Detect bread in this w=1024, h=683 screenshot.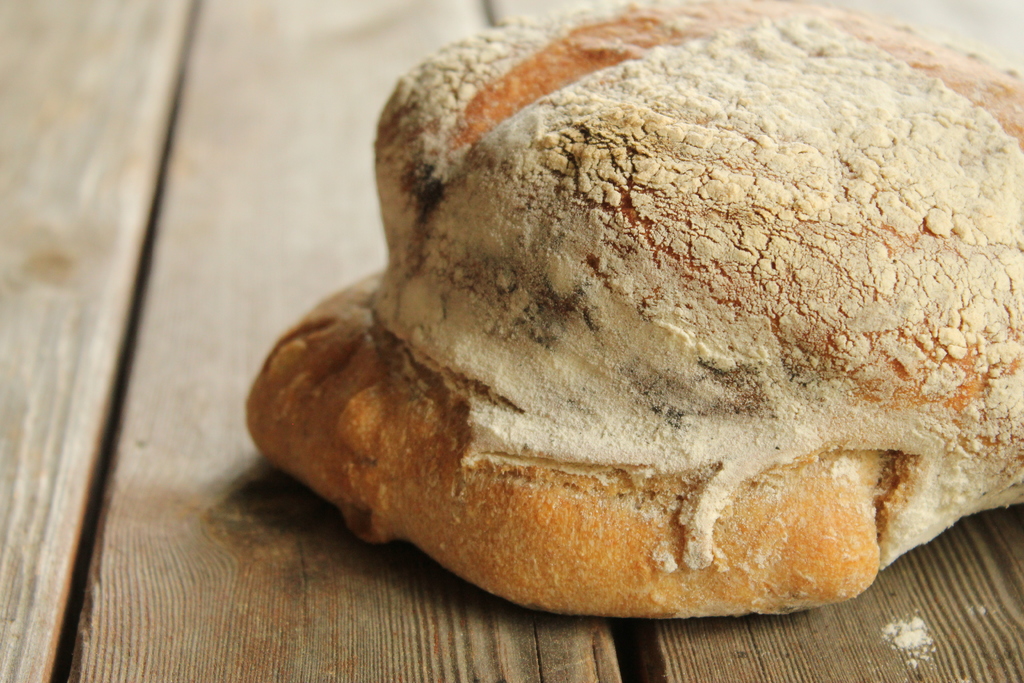
Detection: detection(237, 0, 1023, 621).
